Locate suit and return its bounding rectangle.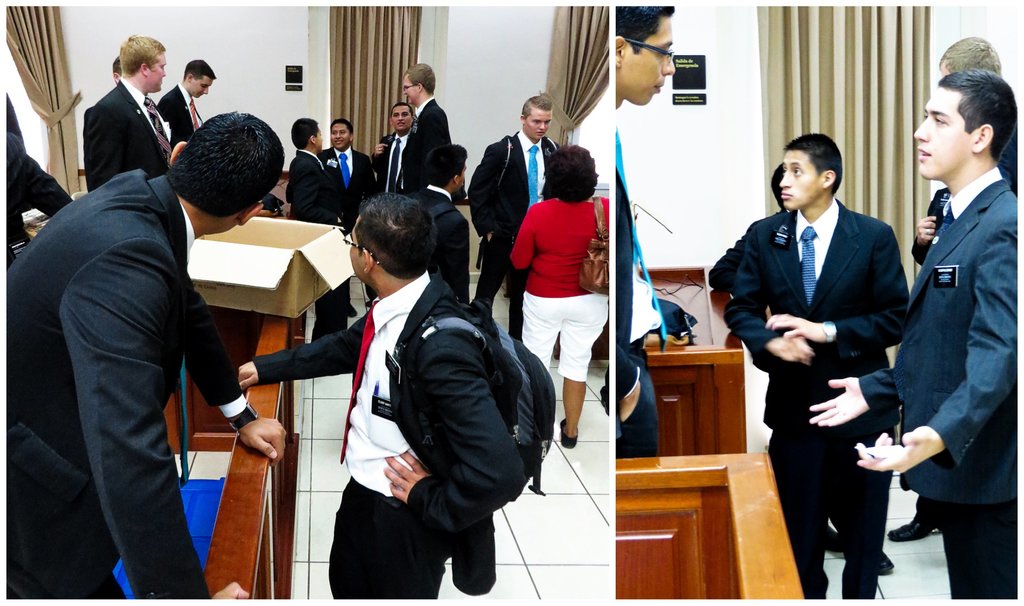
box=[614, 129, 664, 452].
